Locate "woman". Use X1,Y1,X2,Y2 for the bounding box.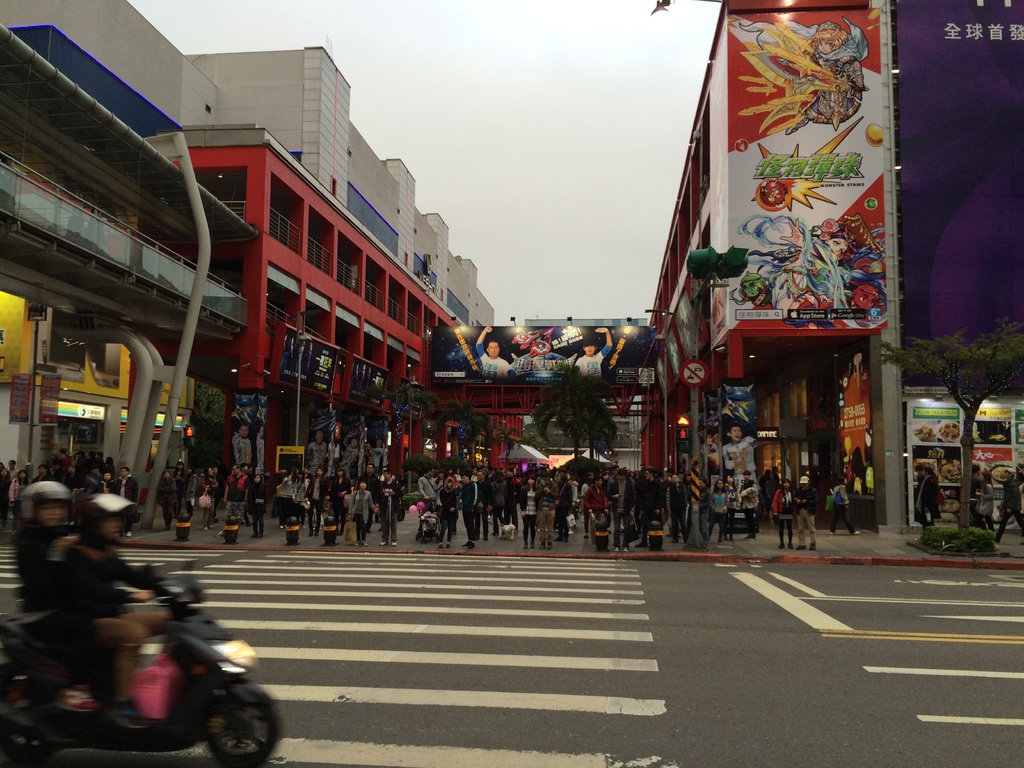
276,467,293,531.
